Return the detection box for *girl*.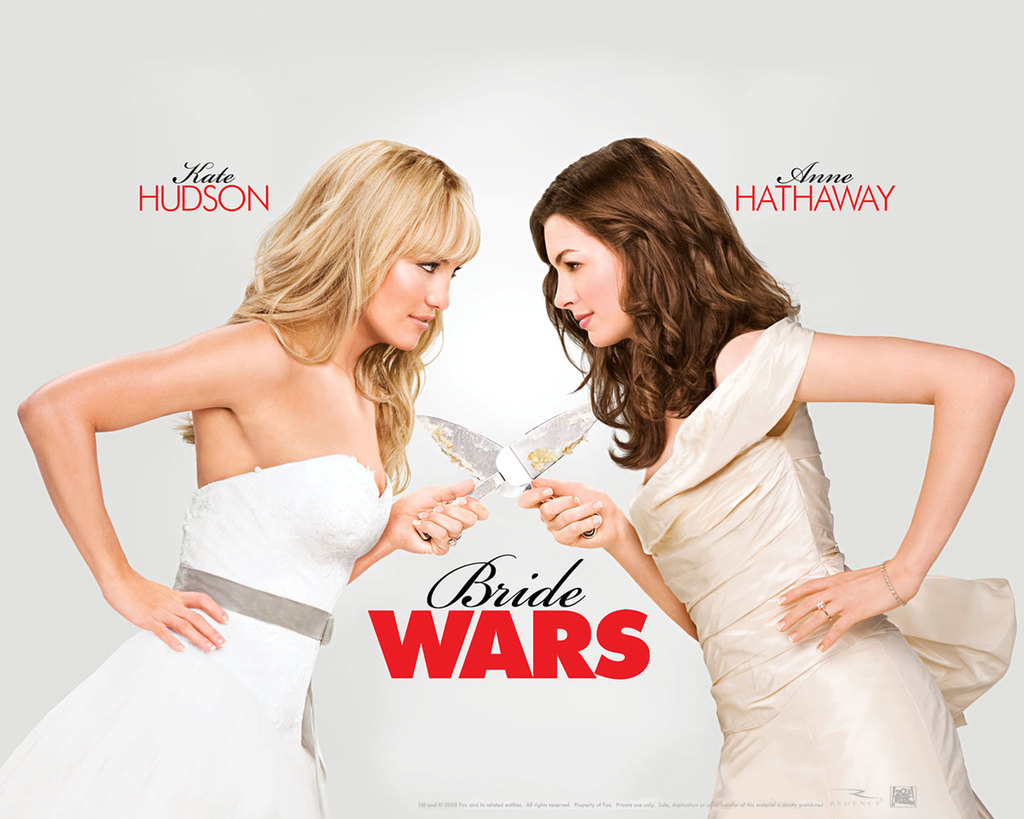
BBox(0, 144, 486, 818).
